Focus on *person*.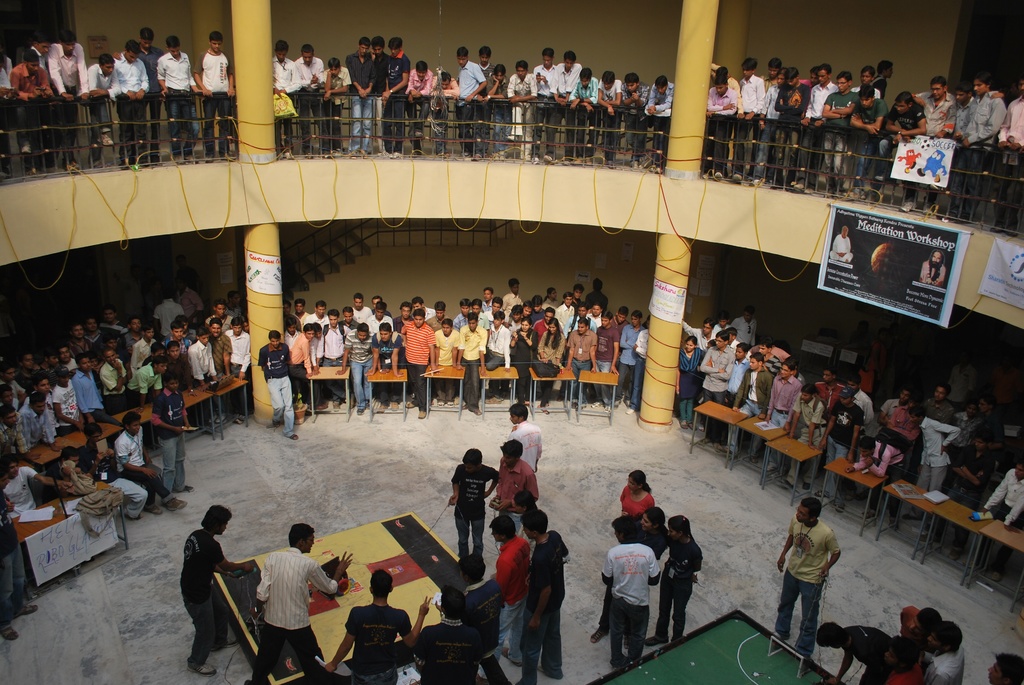
Focused at bbox(621, 73, 648, 169).
